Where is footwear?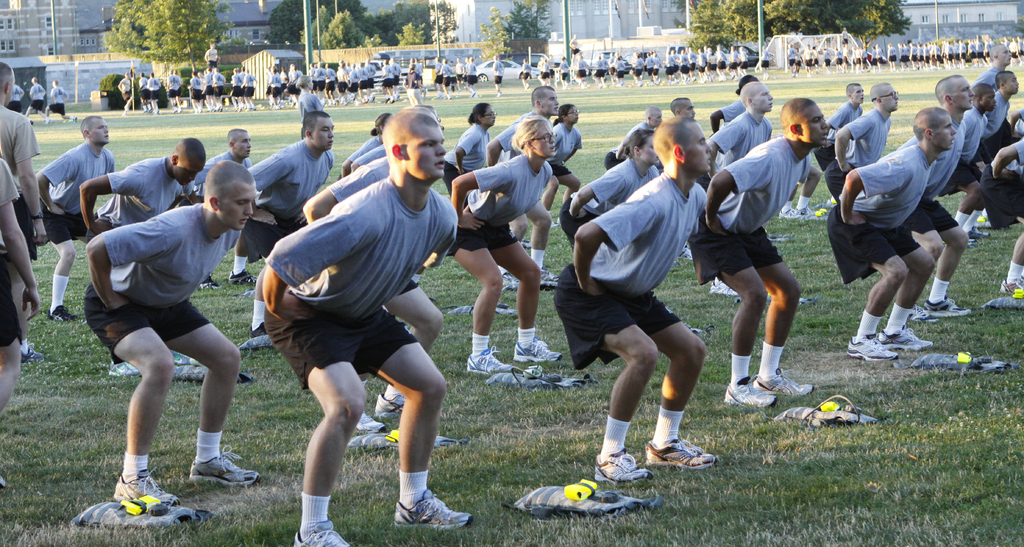
<box>522,236,532,250</box>.
